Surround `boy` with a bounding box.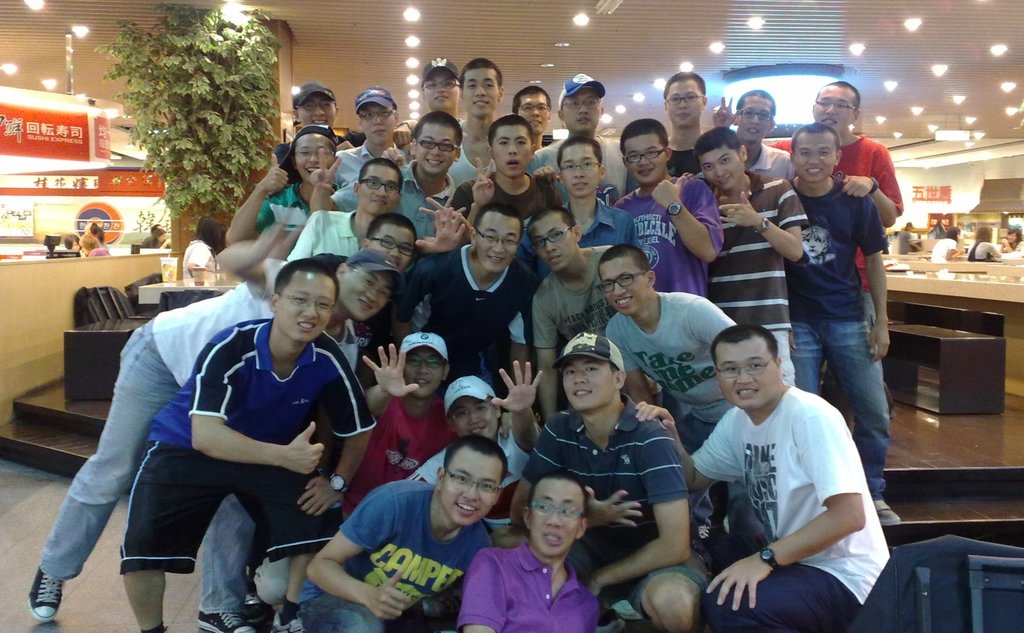
region(307, 111, 458, 337).
